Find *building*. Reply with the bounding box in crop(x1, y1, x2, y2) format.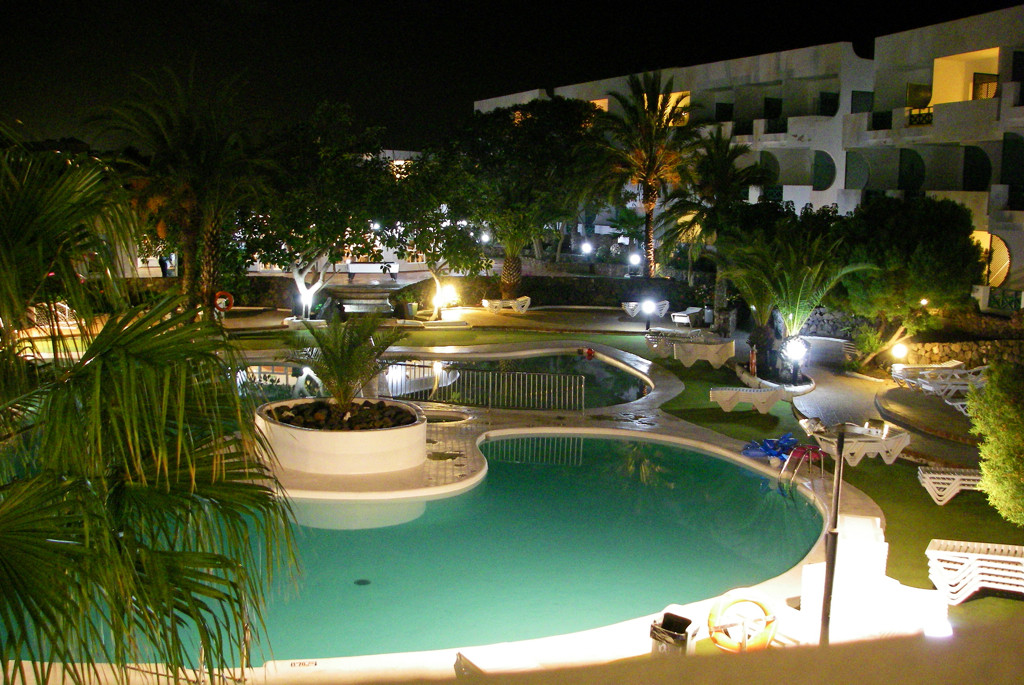
crop(224, 144, 446, 276).
